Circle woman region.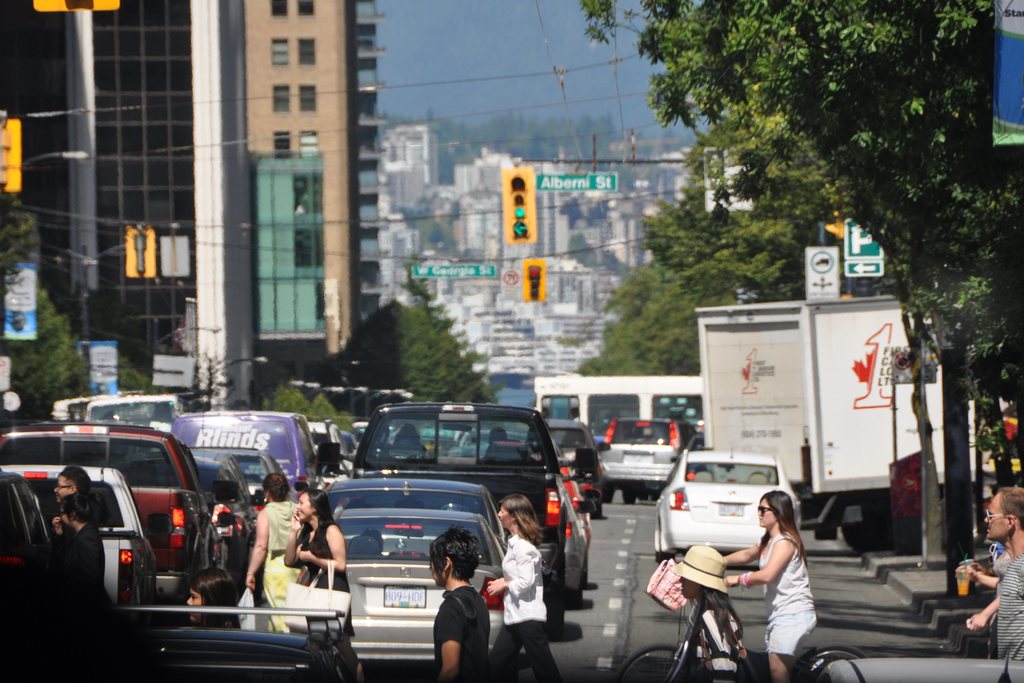
Region: box=[247, 470, 298, 636].
